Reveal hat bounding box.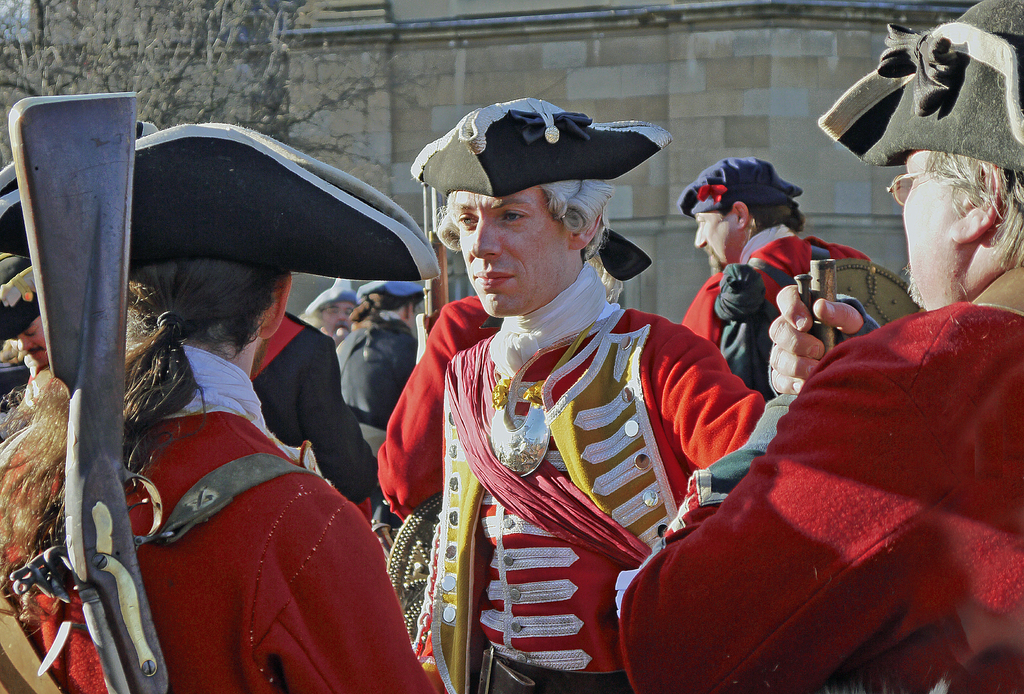
Revealed: 360,283,428,295.
